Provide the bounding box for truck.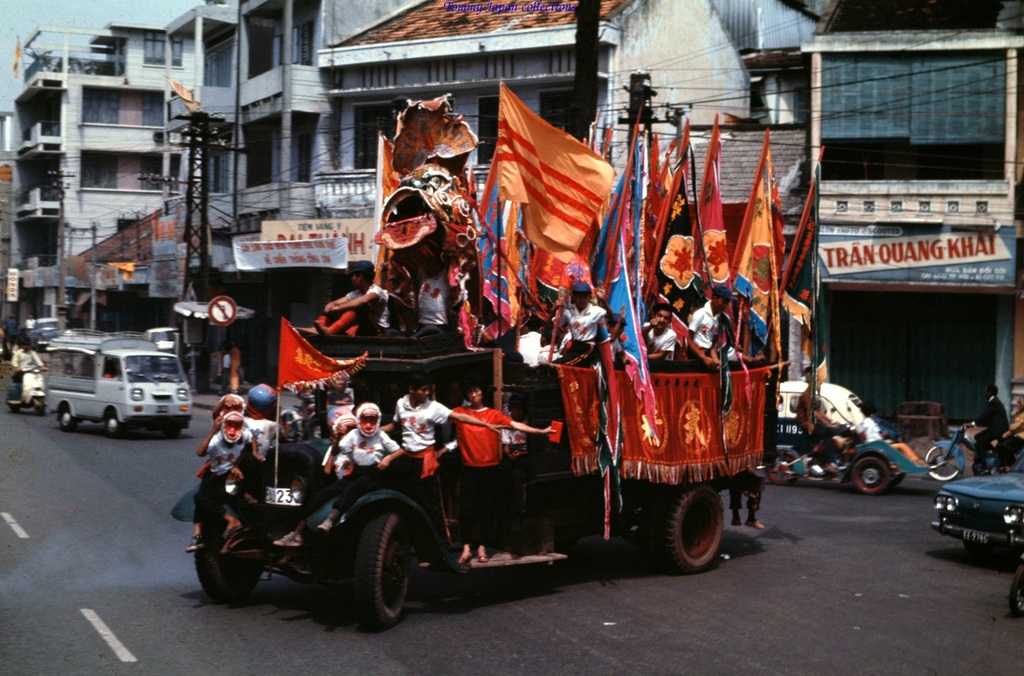
(left=126, top=111, right=870, bottom=614).
